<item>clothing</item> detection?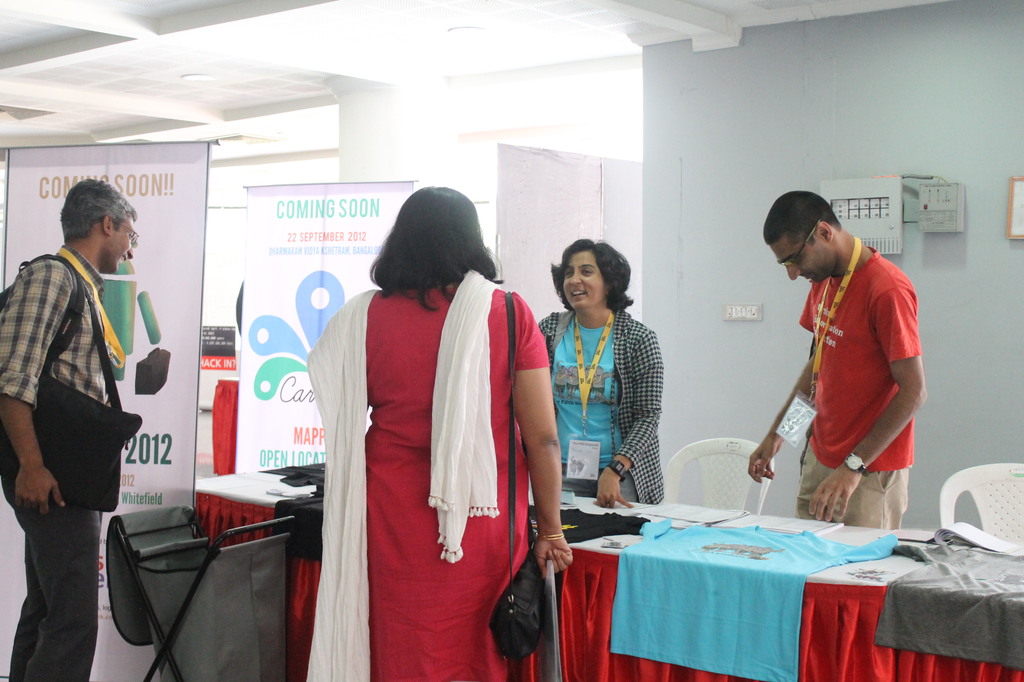
(x1=307, y1=243, x2=549, y2=666)
